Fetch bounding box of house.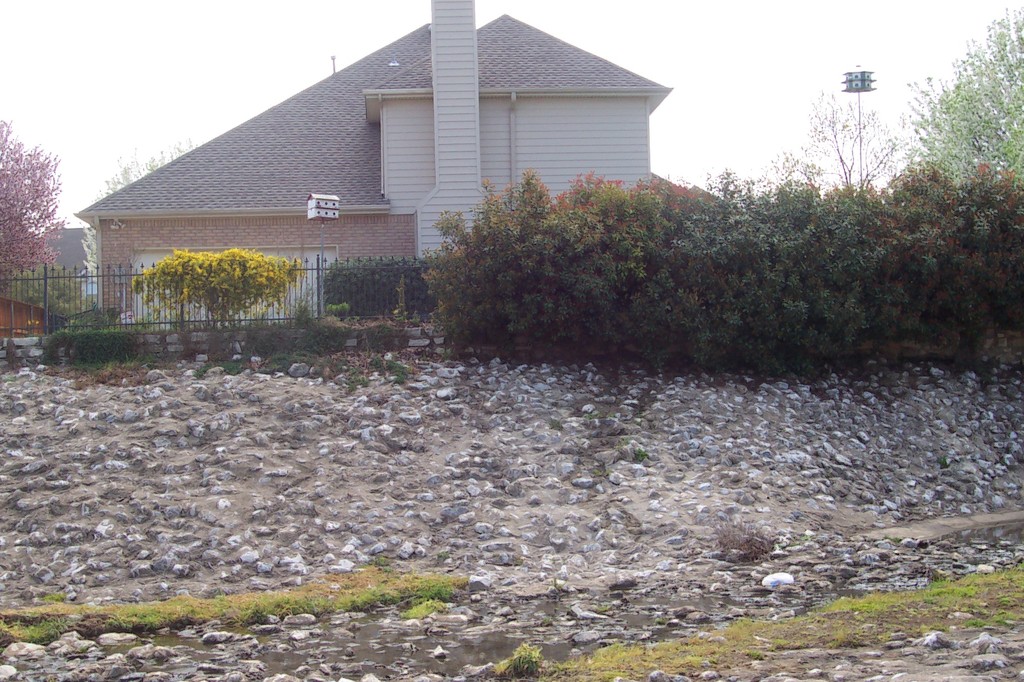
Bbox: box=[77, 0, 728, 310].
